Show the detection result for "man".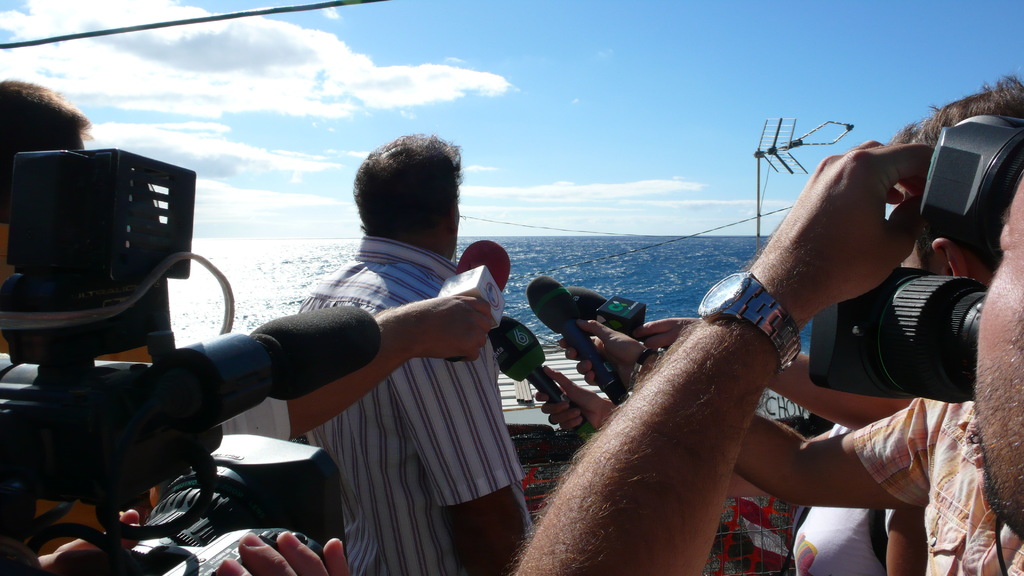
Rect(504, 140, 1023, 575).
